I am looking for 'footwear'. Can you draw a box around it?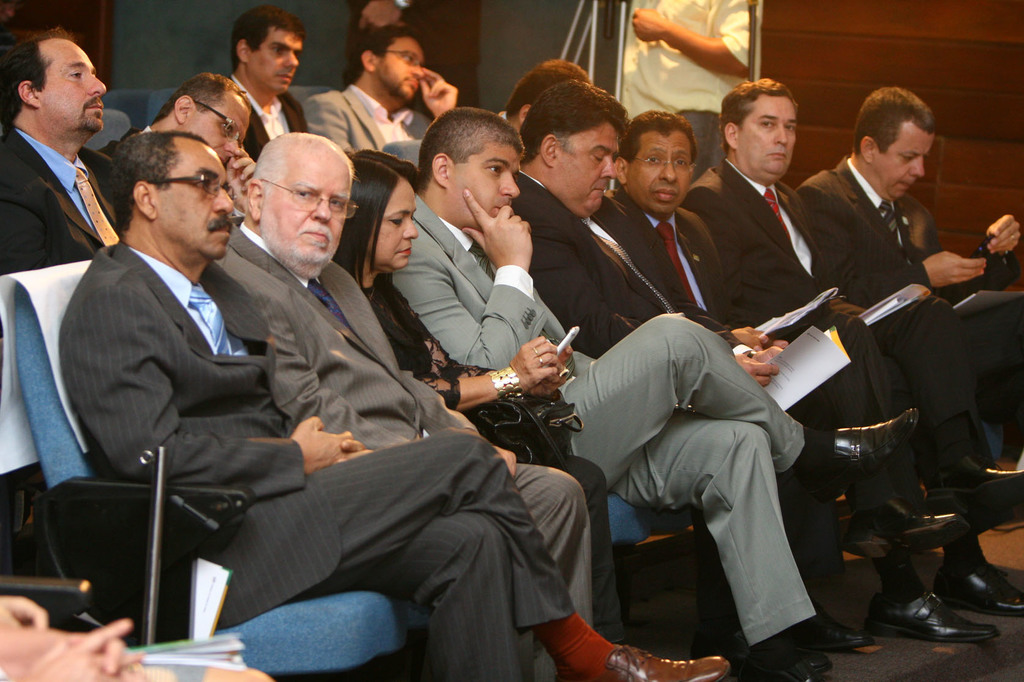
Sure, the bounding box is [819, 404, 922, 487].
